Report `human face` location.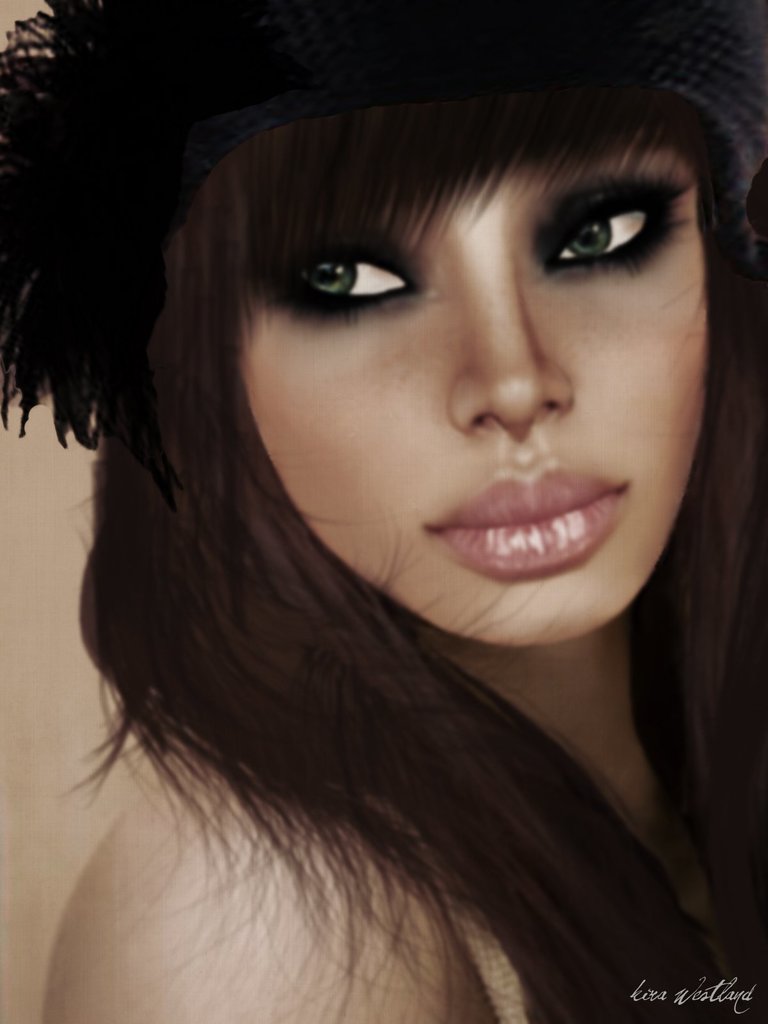
Report: [225,115,719,643].
